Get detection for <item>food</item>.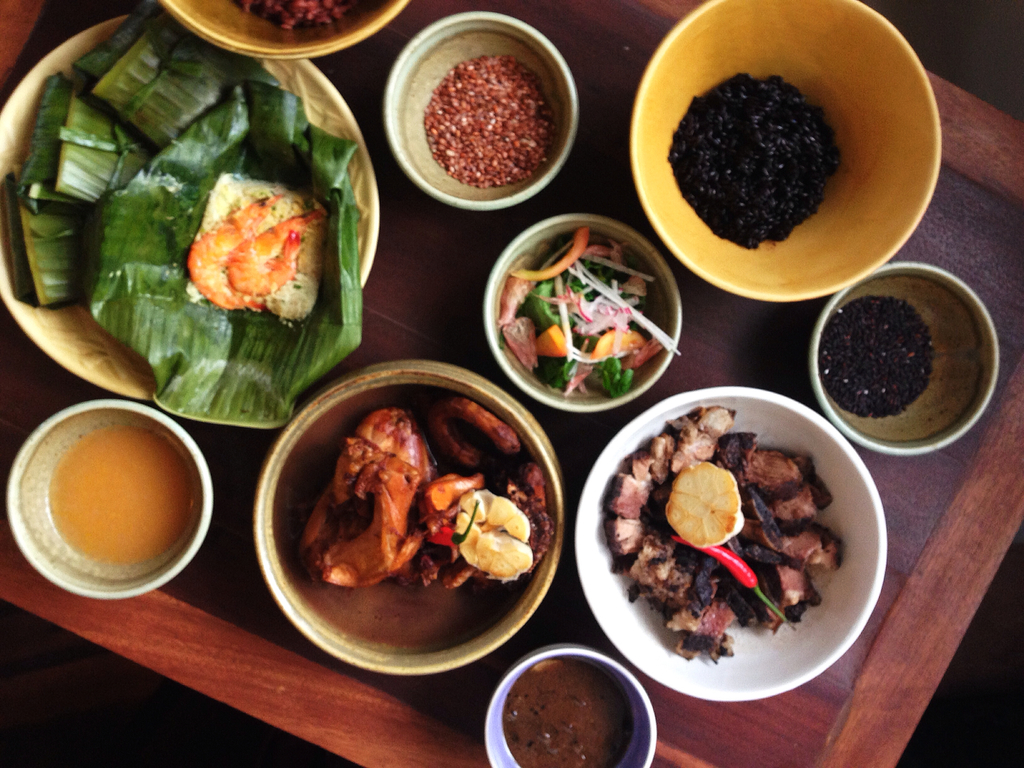
Detection: [left=604, top=388, right=864, bottom=671].
